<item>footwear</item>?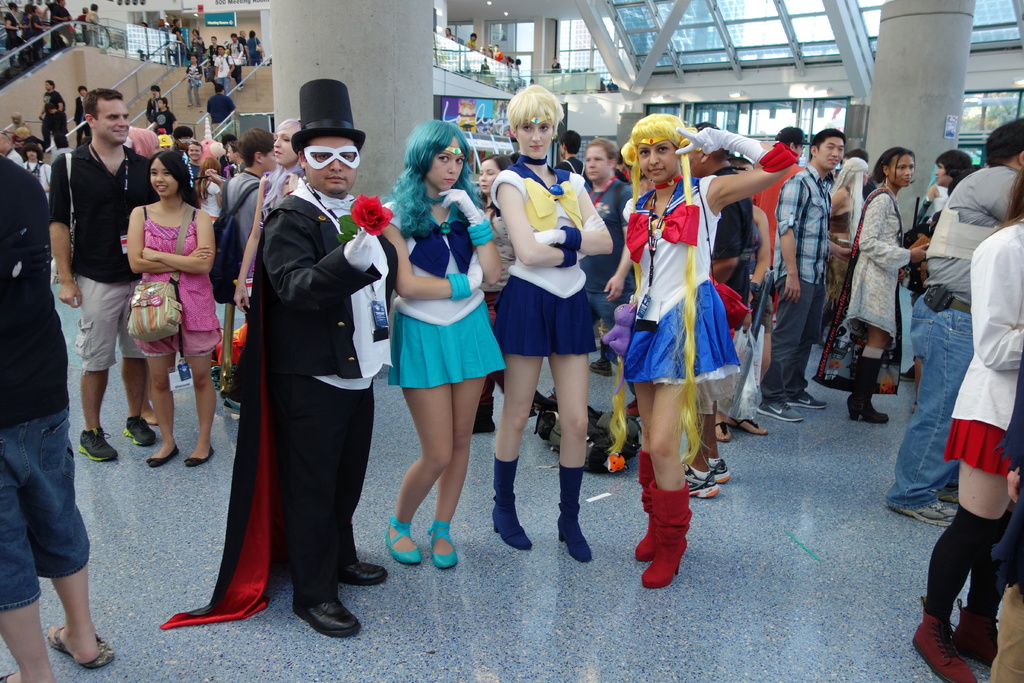
BBox(712, 456, 733, 483)
